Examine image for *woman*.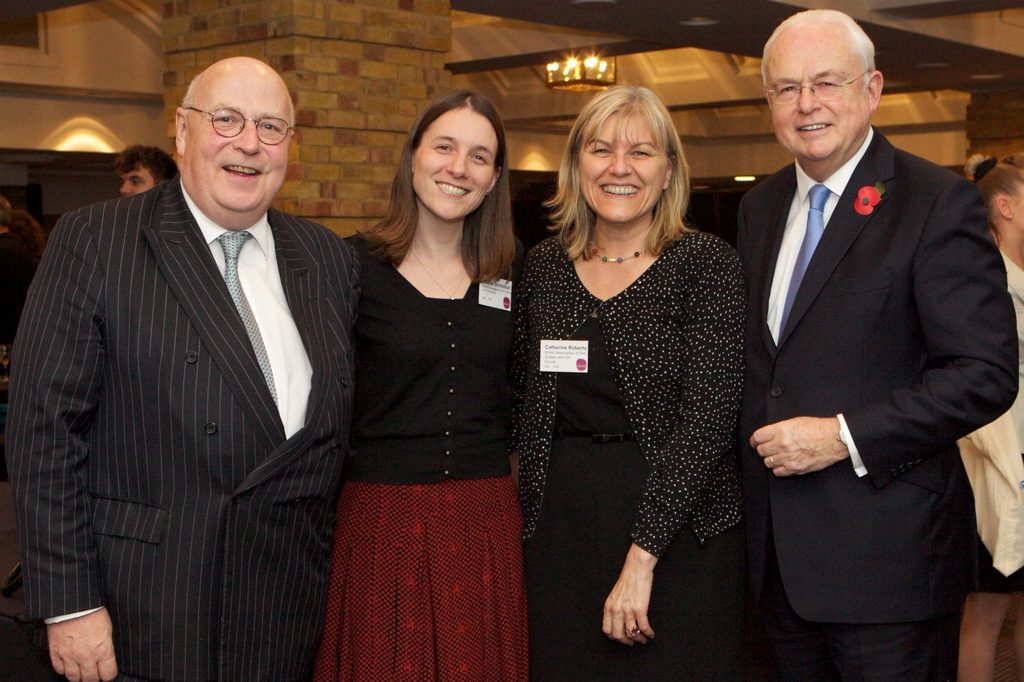
Examination result: Rect(512, 80, 746, 681).
